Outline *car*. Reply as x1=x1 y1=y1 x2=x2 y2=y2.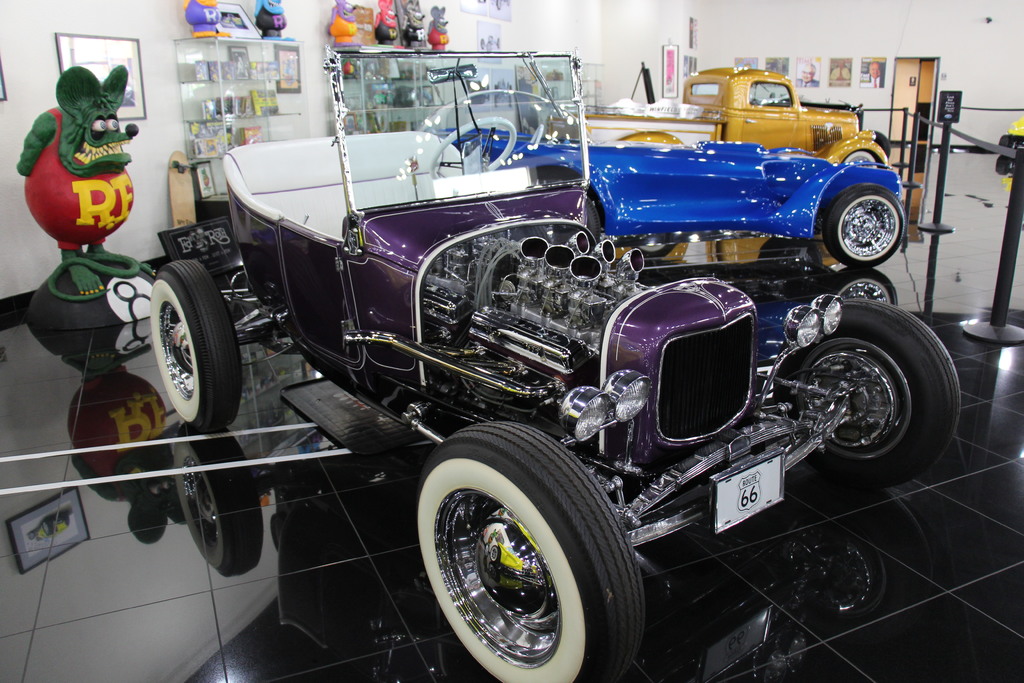
x1=150 y1=47 x2=968 y2=682.
